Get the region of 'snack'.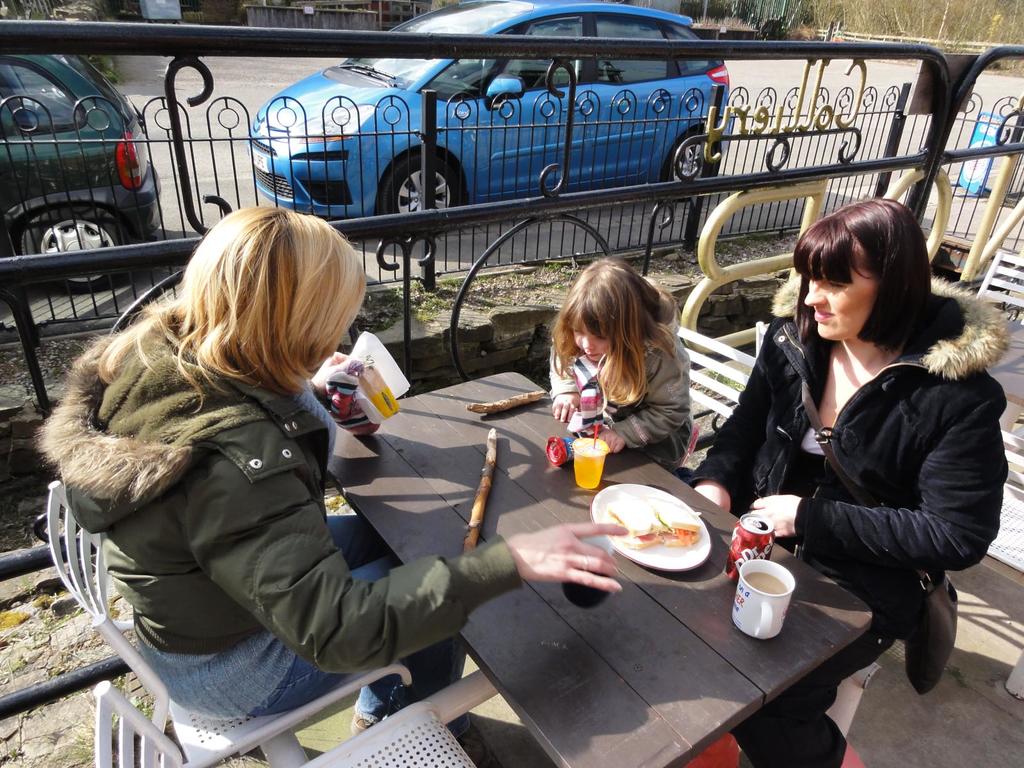
x1=601, y1=495, x2=698, y2=554.
